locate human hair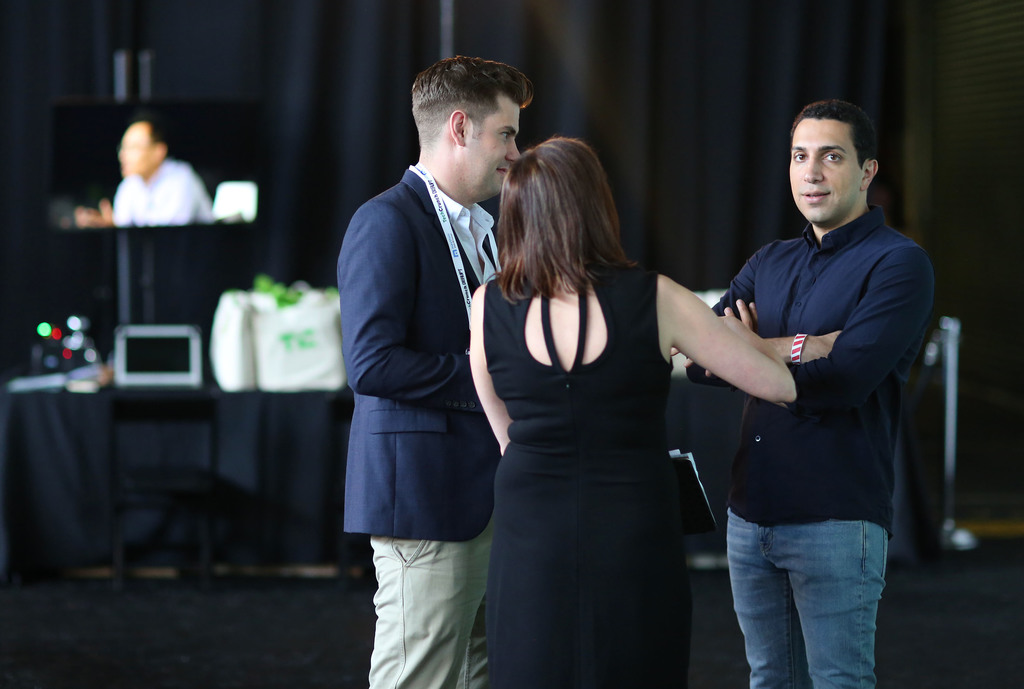
rect(483, 134, 641, 308)
